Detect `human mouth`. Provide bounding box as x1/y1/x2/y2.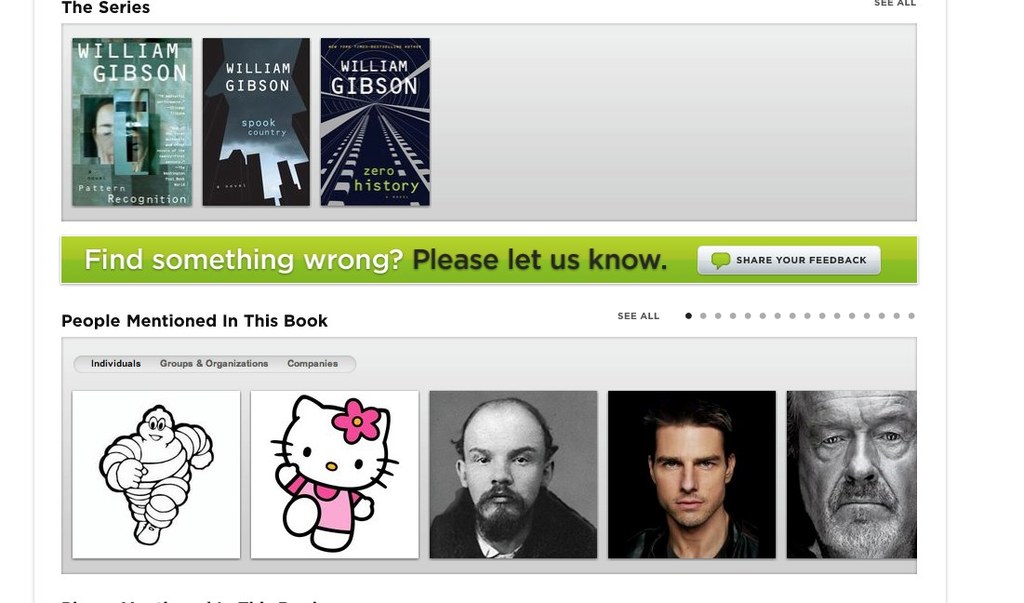
107/157/113/165.
